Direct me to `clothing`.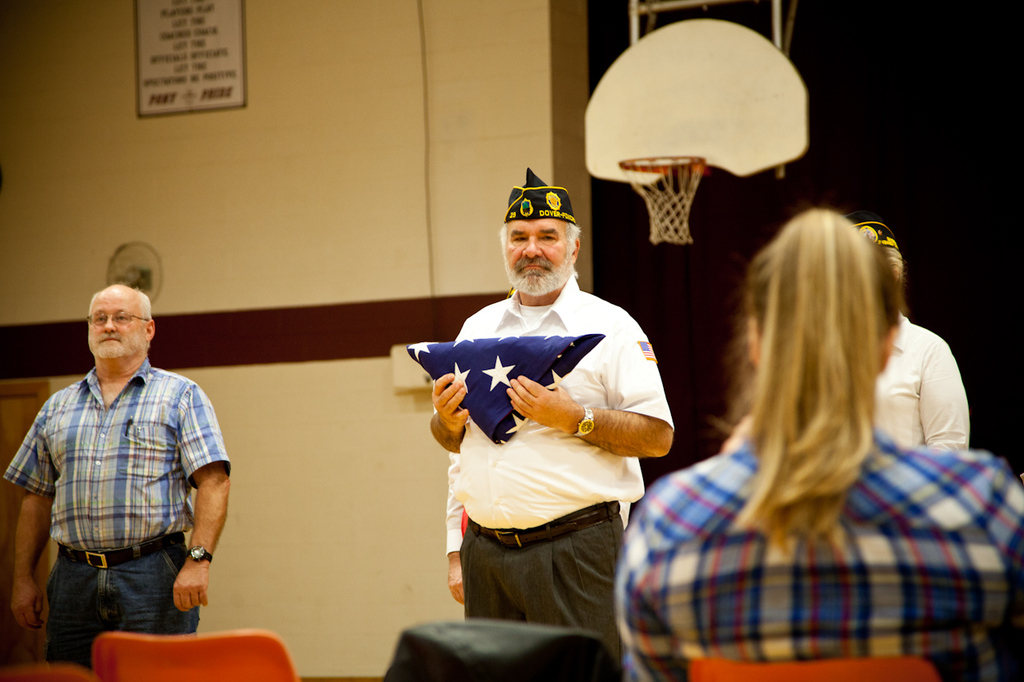
Direction: crop(1, 356, 235, 671).
